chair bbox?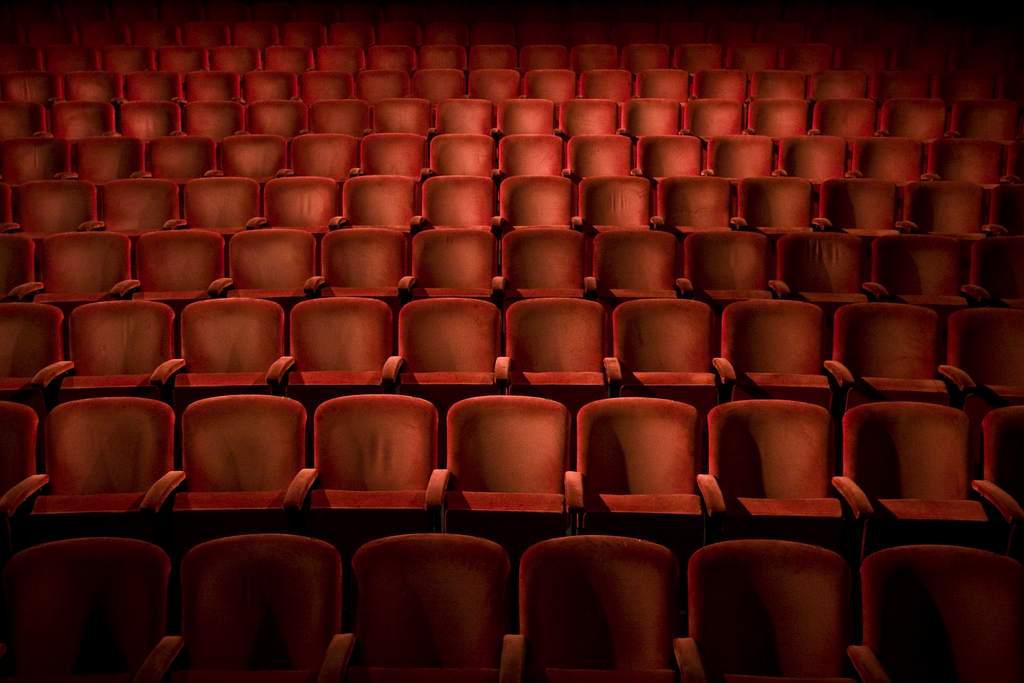
BBox(782, 137, 850, 189)
